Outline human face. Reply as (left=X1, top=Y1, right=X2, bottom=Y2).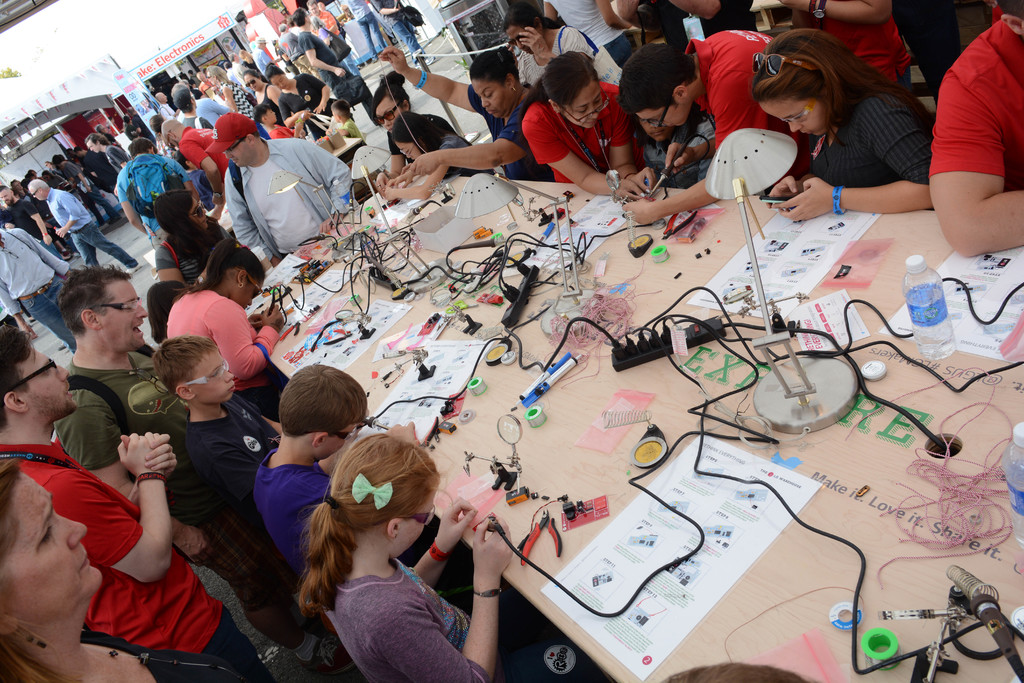
(left=471, top=81, right=513, bottom=120).
